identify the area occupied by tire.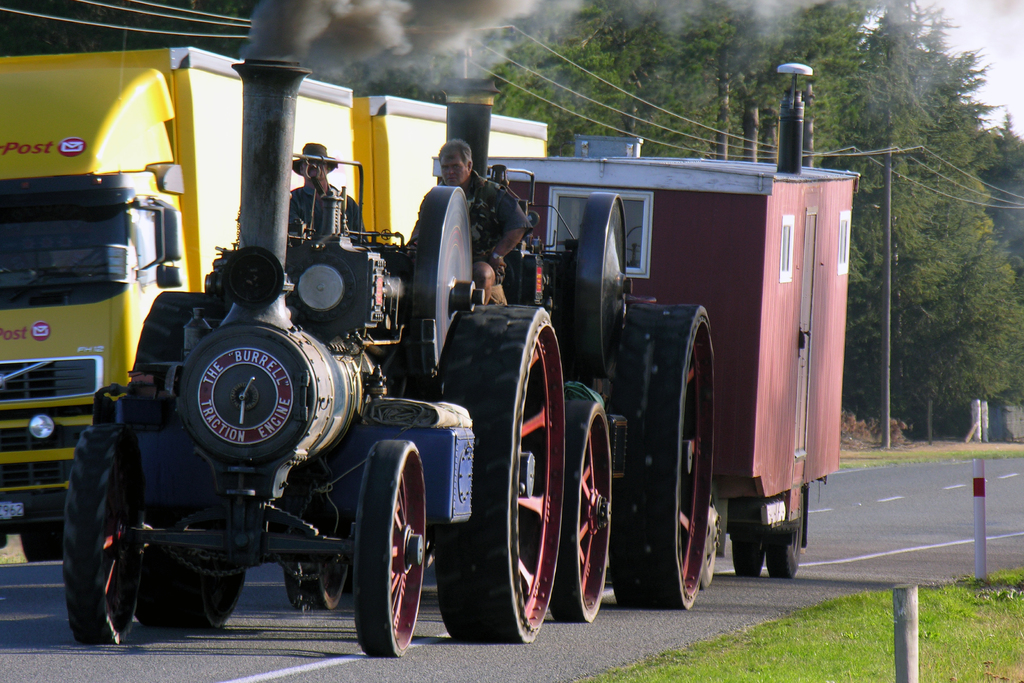
Area: bbox=(284, 564, 348, 609).
